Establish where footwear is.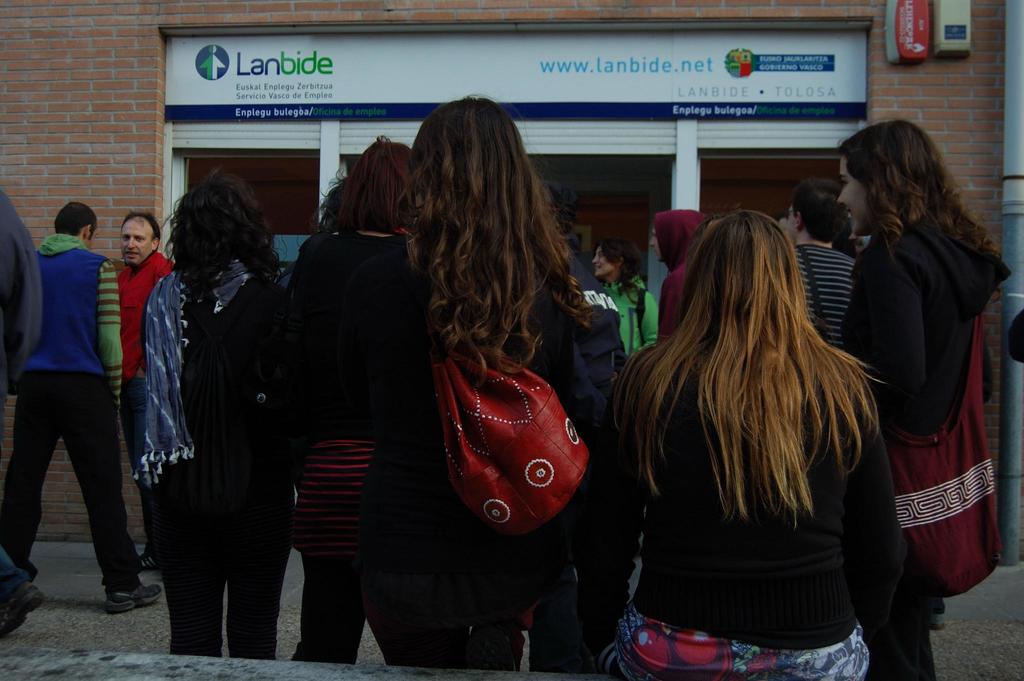
Established at {"left": 133, "top": 546, "right": 158, "bottom": 573}.
